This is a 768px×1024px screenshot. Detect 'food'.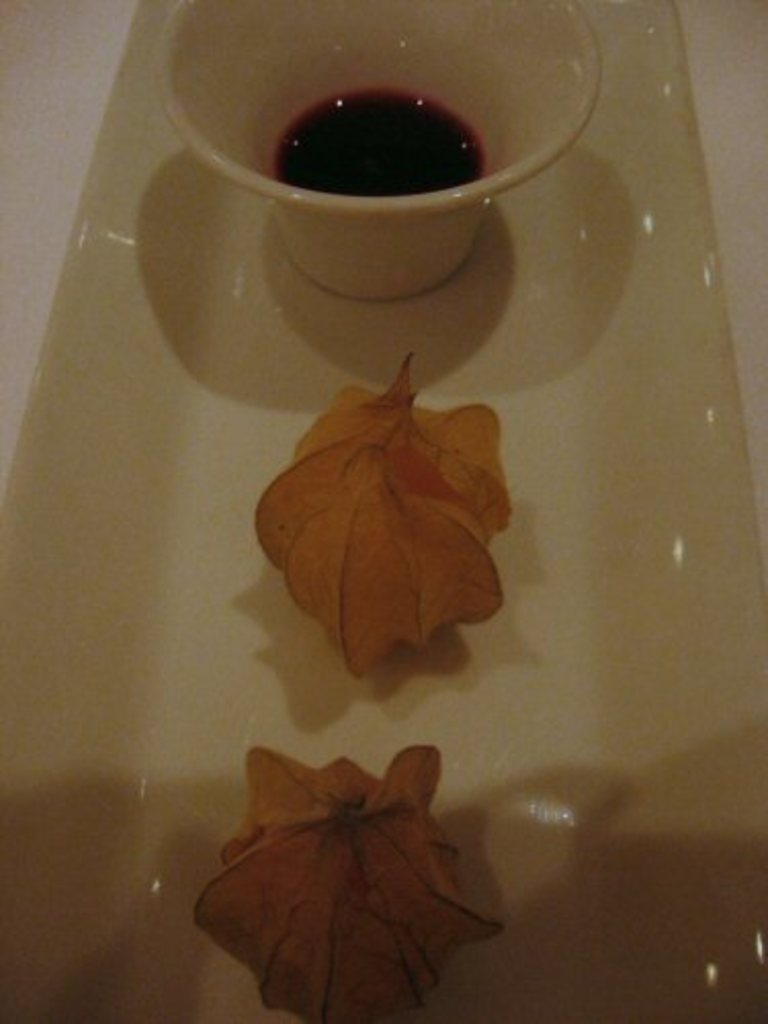
[252,322,539,653].
